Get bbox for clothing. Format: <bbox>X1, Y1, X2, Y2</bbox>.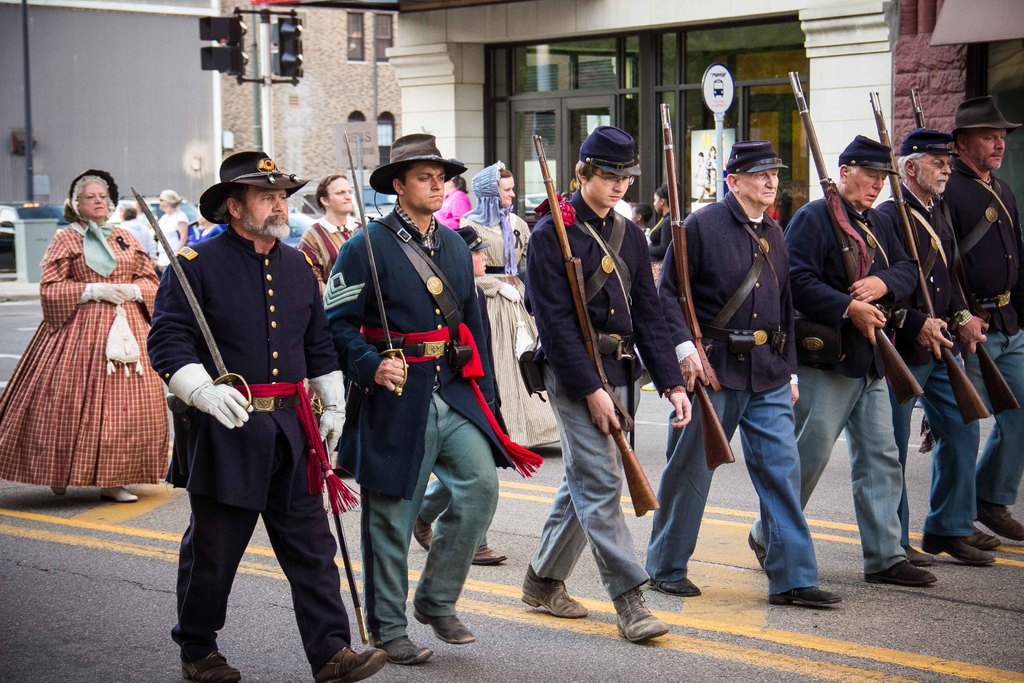
<bbox>875, 179, 1002, 541</bbox>.
